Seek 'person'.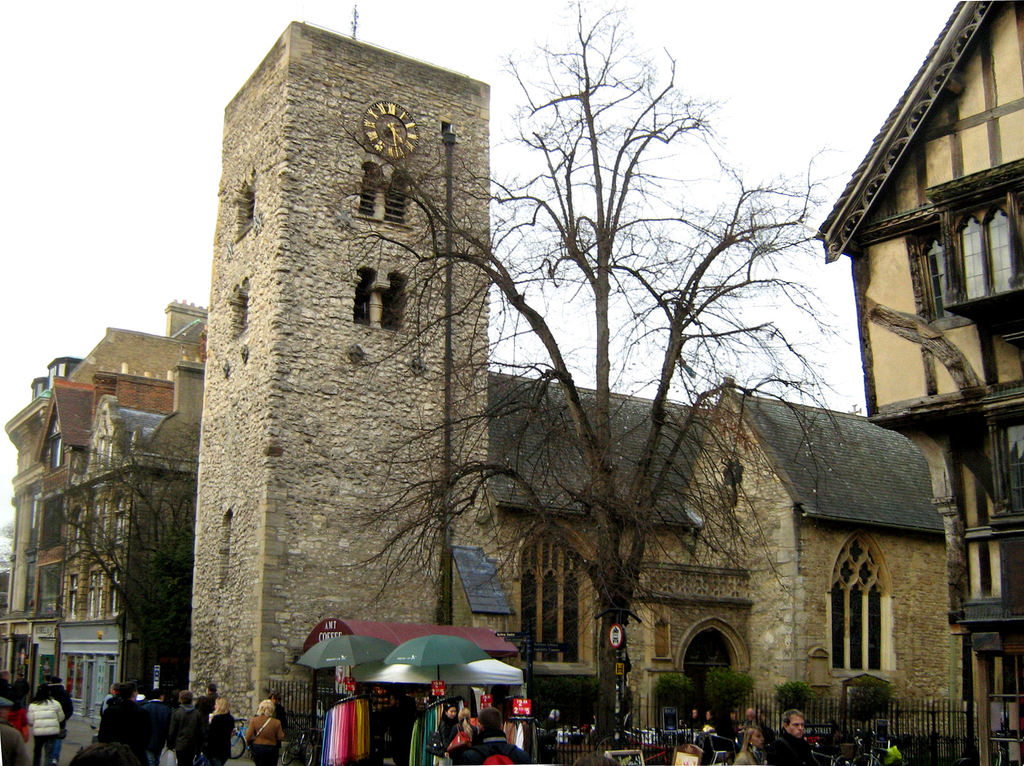
Rect(268, 692, 285, 721).
